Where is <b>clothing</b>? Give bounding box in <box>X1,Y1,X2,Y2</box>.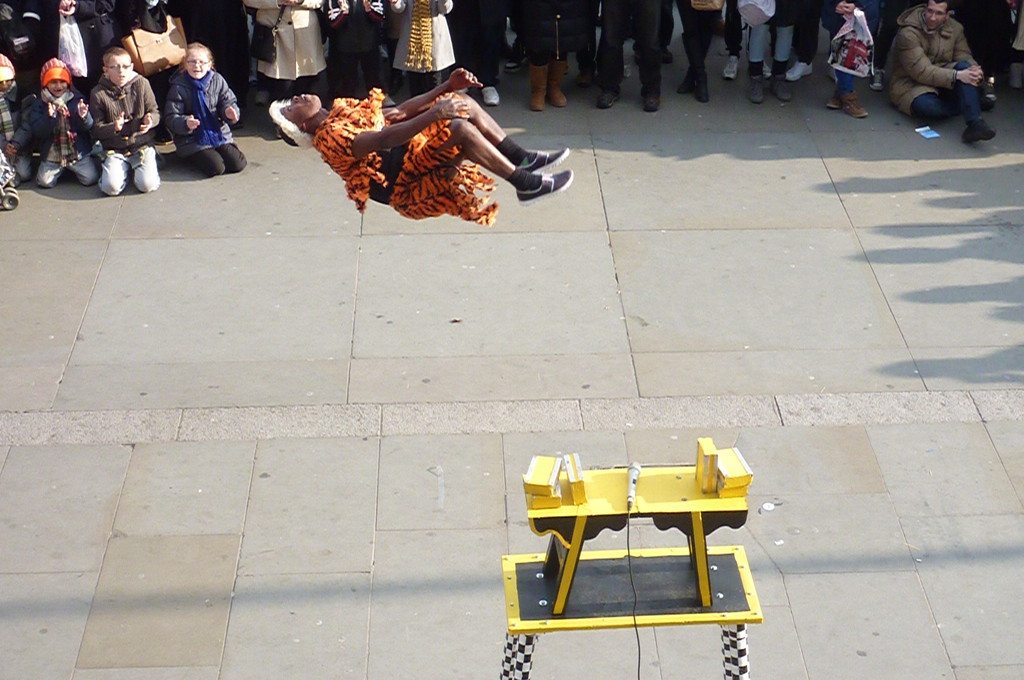
<box>164,74,246,175</box>.
